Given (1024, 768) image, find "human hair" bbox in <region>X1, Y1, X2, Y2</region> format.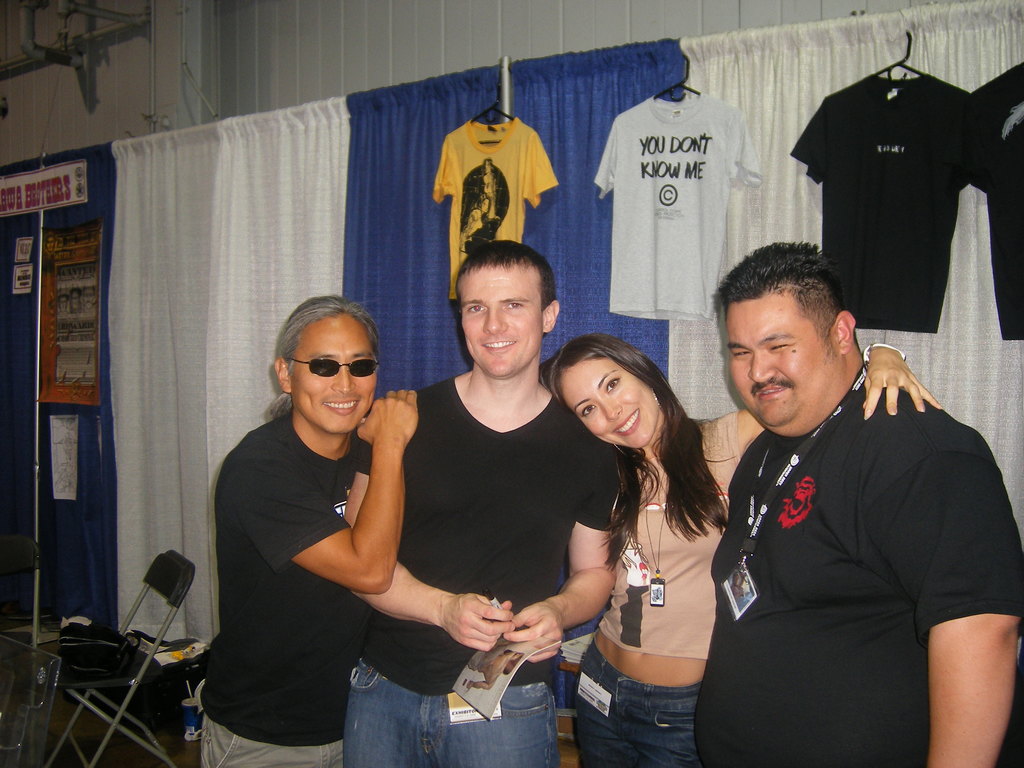
<region>569, 326, 718, 565</region>.
